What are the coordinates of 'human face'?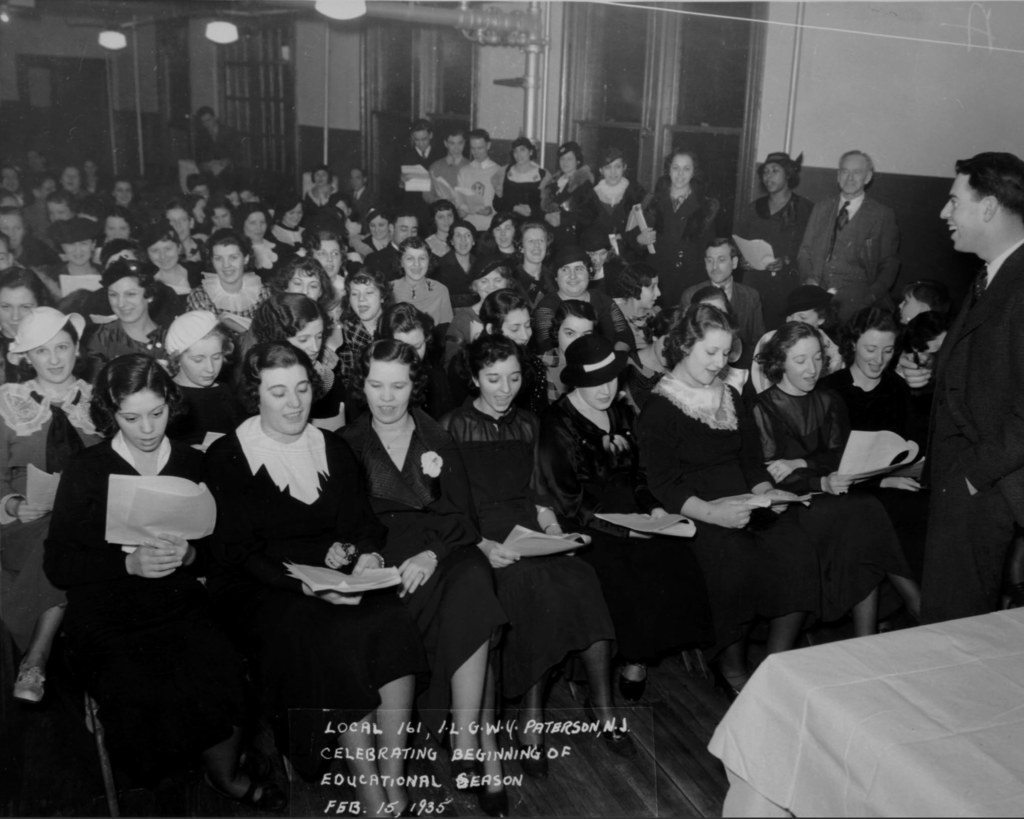
522, 231, 546, 264.
